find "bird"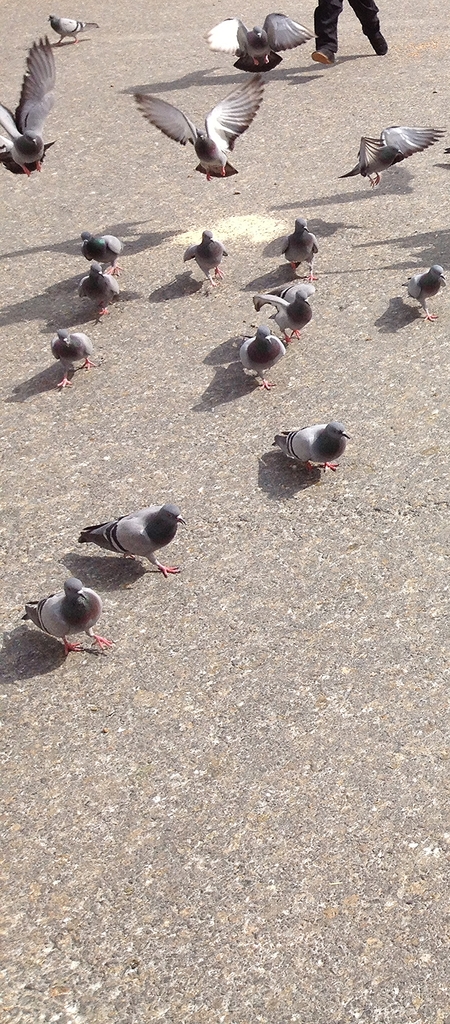
region(204, 8, 318, 78)
